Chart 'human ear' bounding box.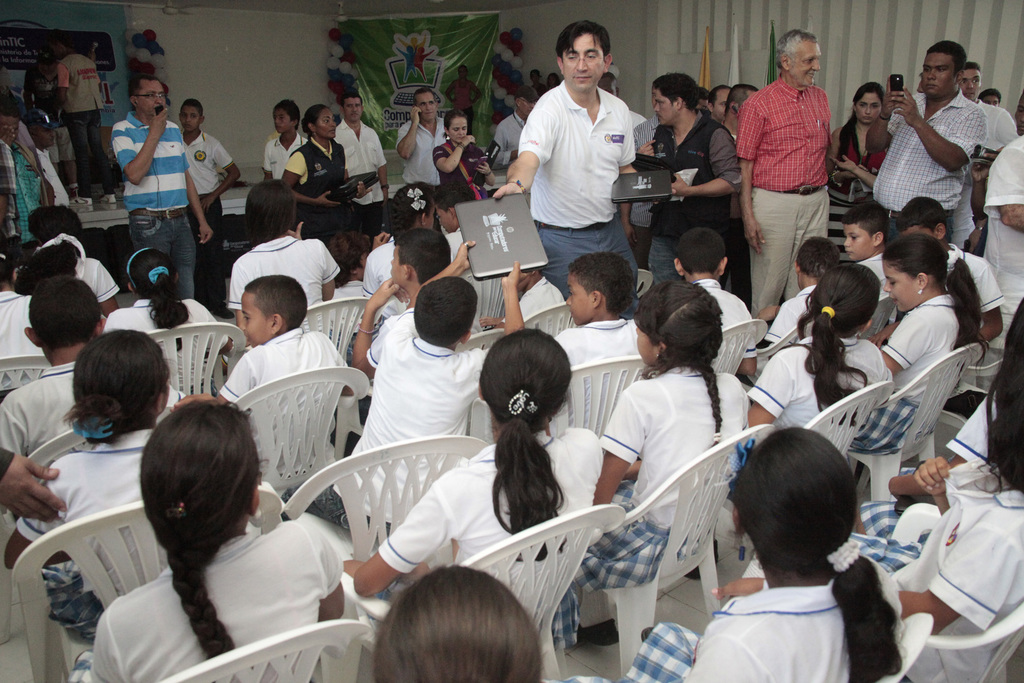
Charted: detection(174, 272, 181, 281).
